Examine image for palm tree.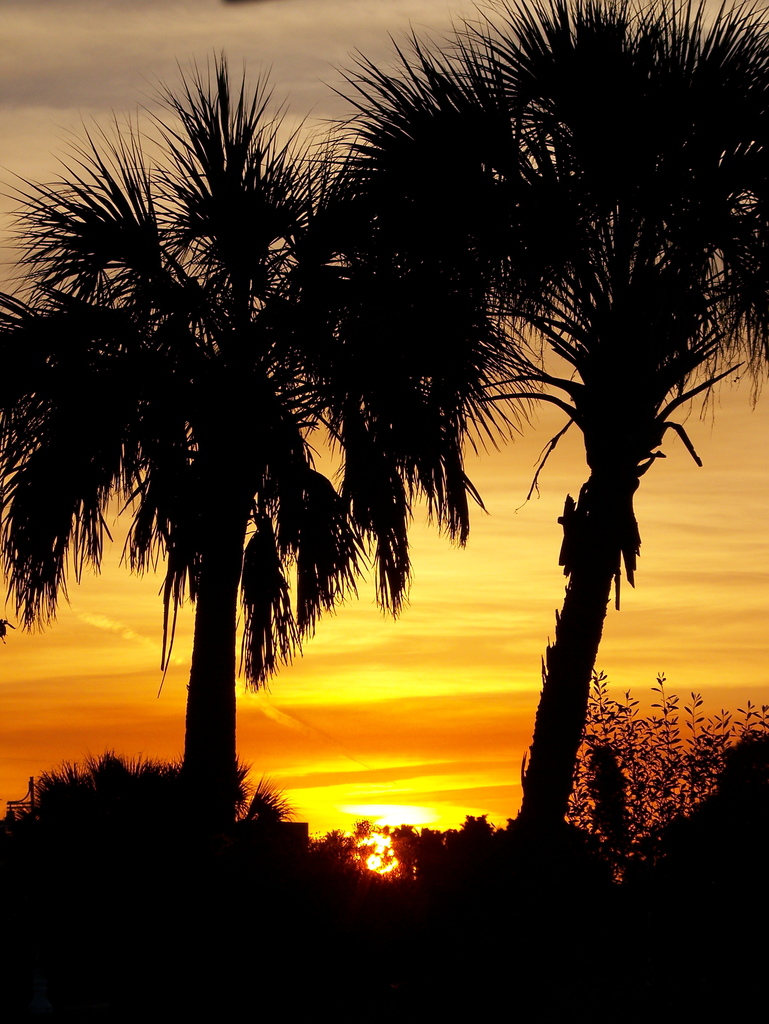
Examination result: 0, 0, 768, 820.
